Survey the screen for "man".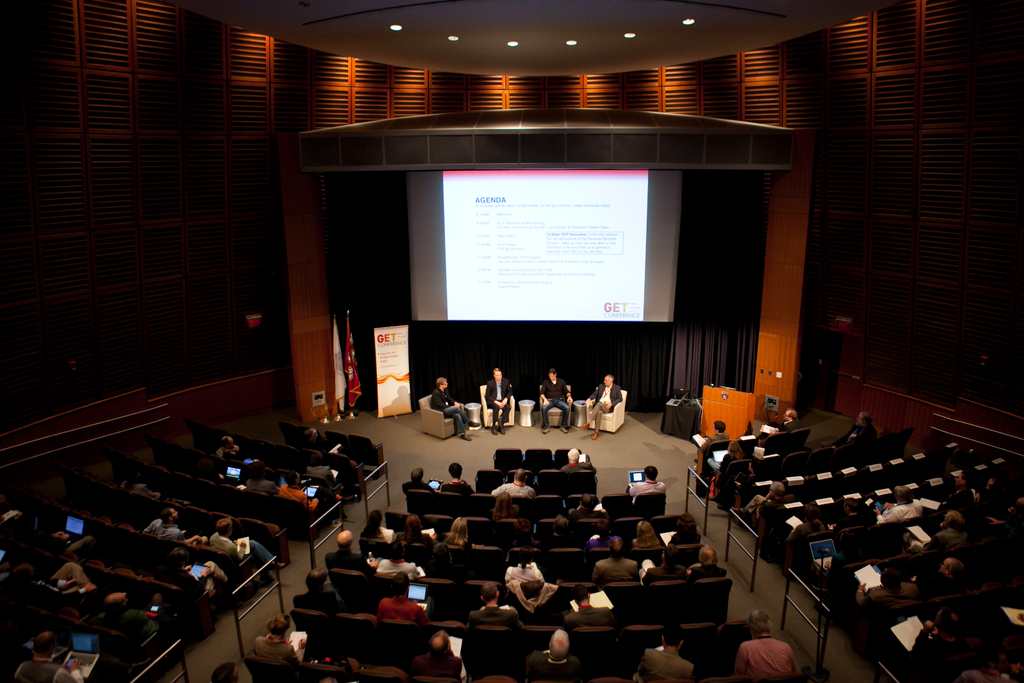
Survey found: (x1=148, y1=506, x2=184, y2=538).
